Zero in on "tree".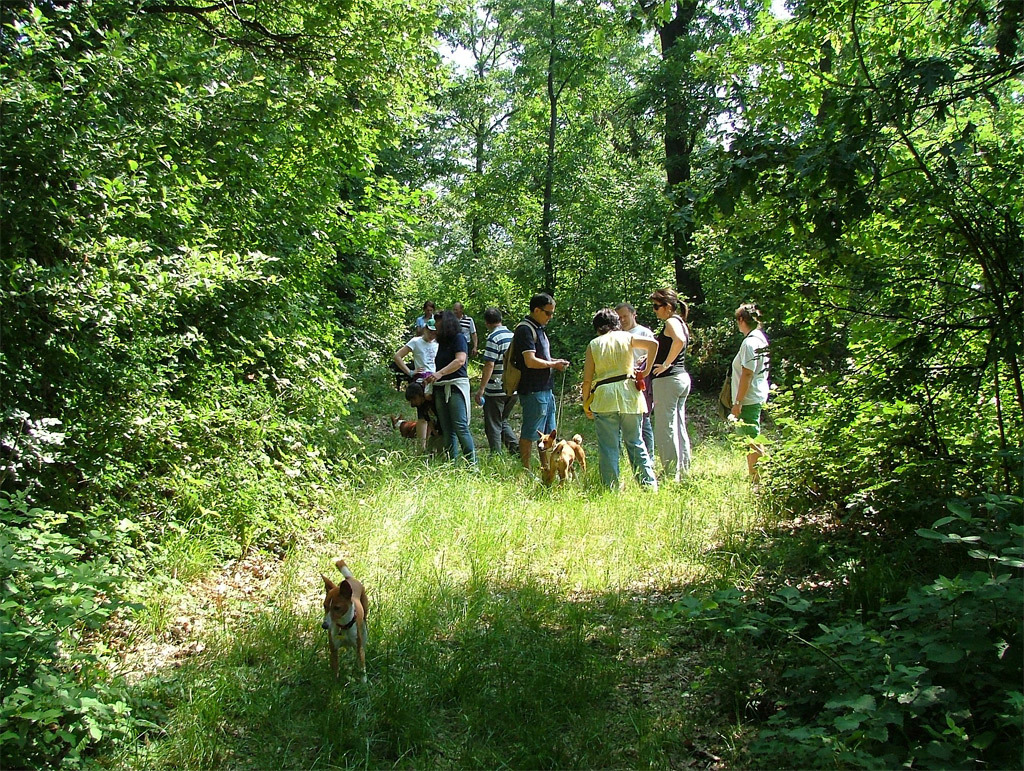
Zeroed in: {"left": 422, "top": 0, "right": 663, "bottom": 394}.
